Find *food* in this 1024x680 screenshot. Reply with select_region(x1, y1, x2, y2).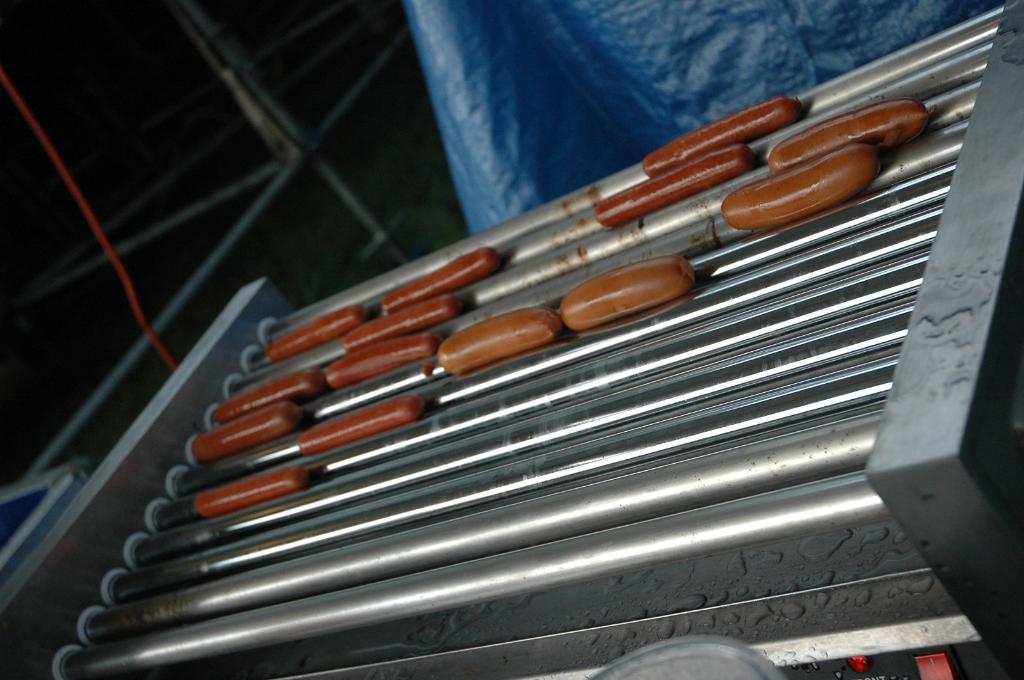
select_region(268, 301, 362, 361).
